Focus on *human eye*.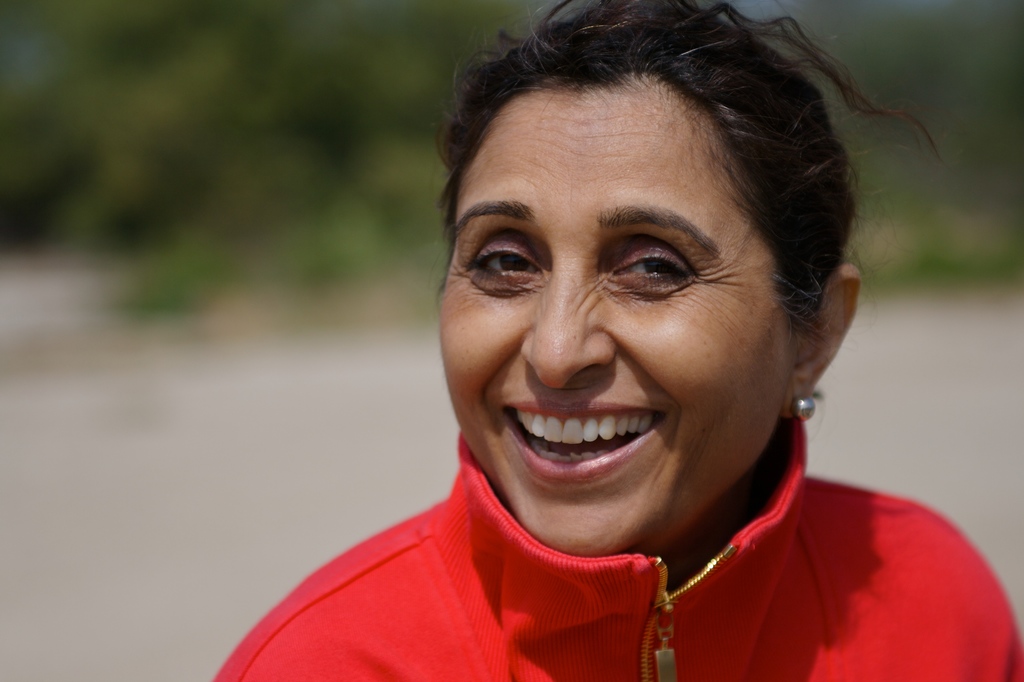
Focused at rect(603, 234, 695, 302).
